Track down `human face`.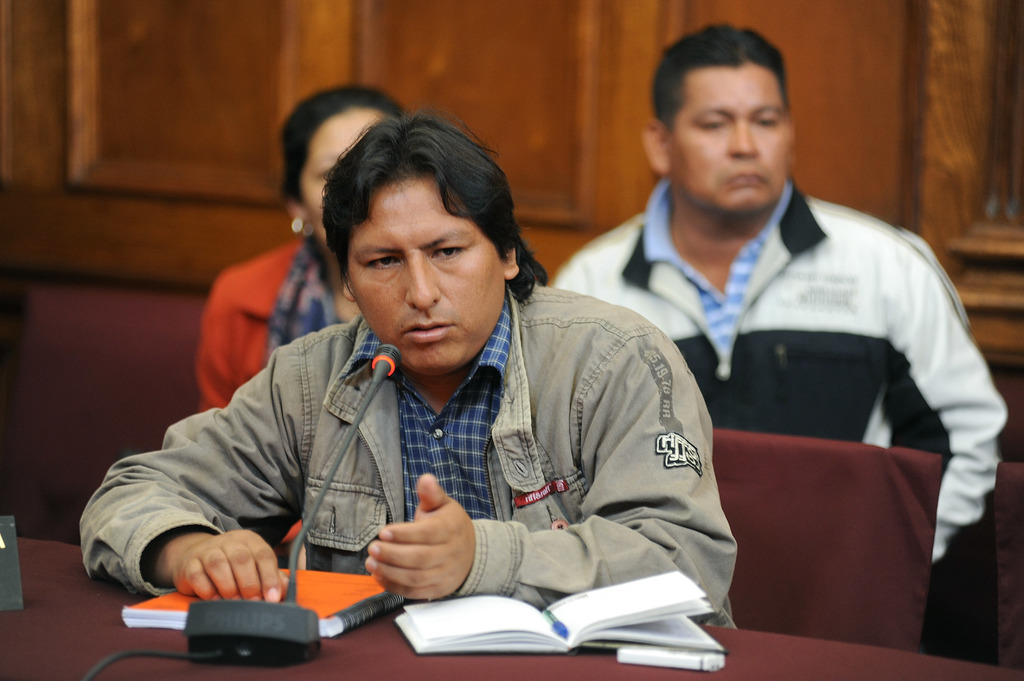
Tracked to (left=346, top=179, right=504, bottom=370).
